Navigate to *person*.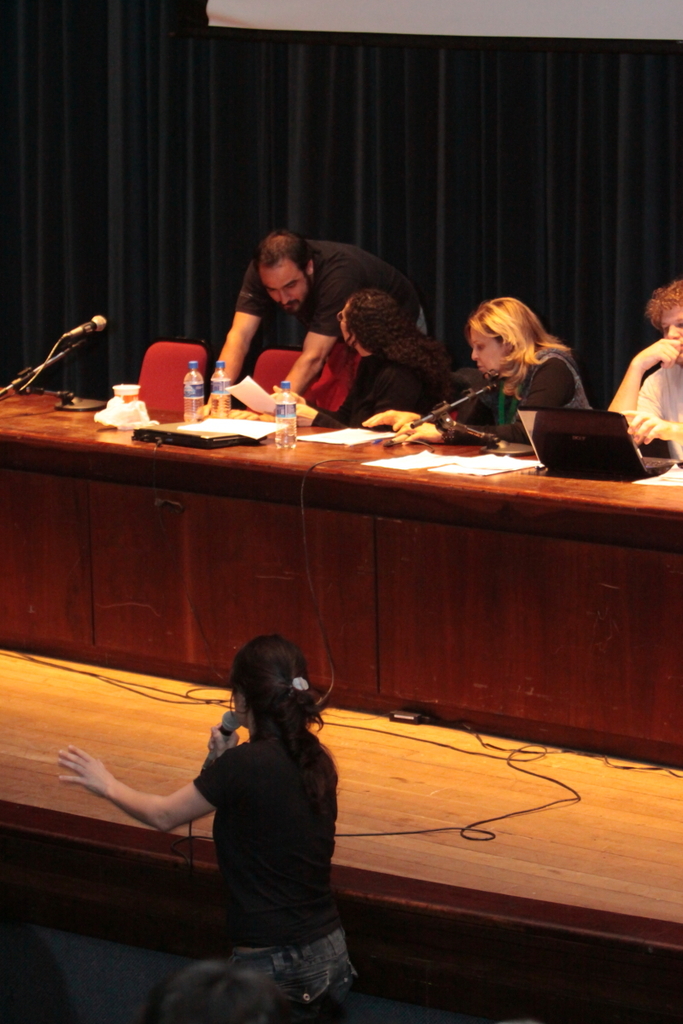
Navigation target: <region>390, 292, 593, 452</region>.
